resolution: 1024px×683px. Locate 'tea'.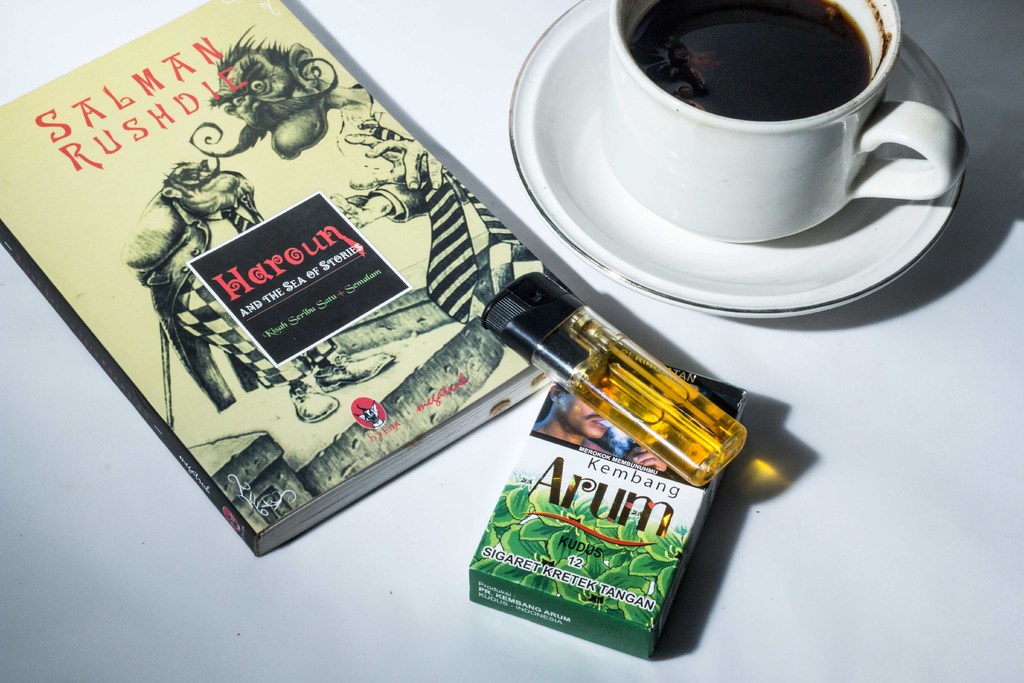
bbox(620, 0, 885, 124).
